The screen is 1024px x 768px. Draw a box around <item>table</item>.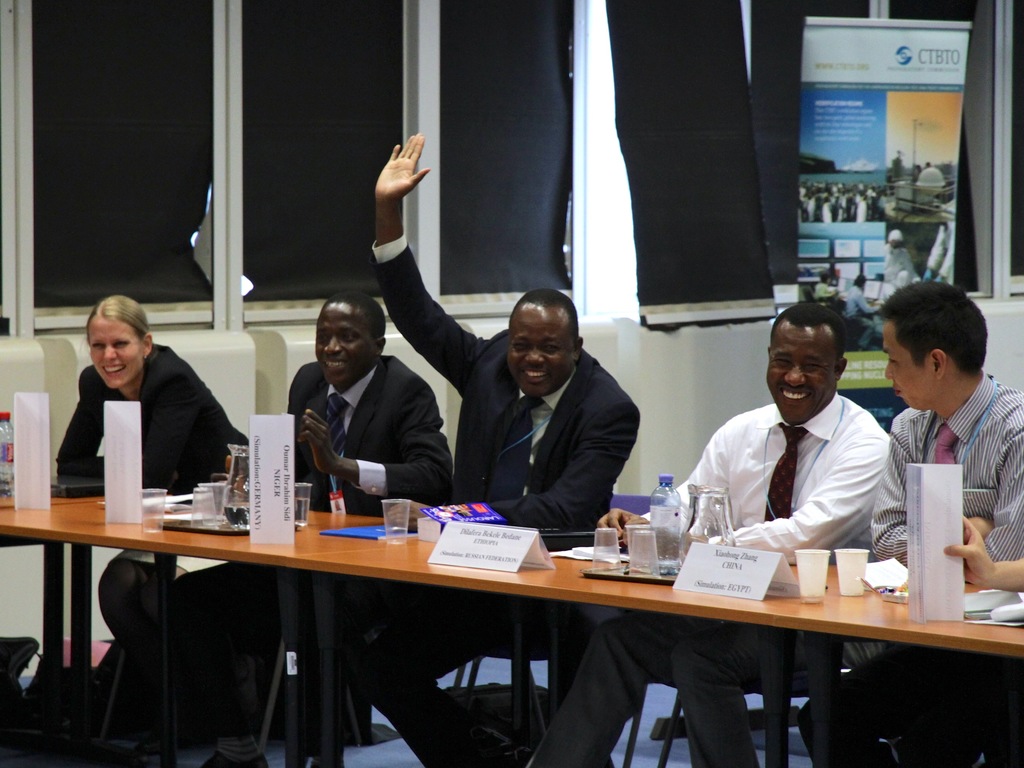
bbox=[0, 466, 107, 767].
